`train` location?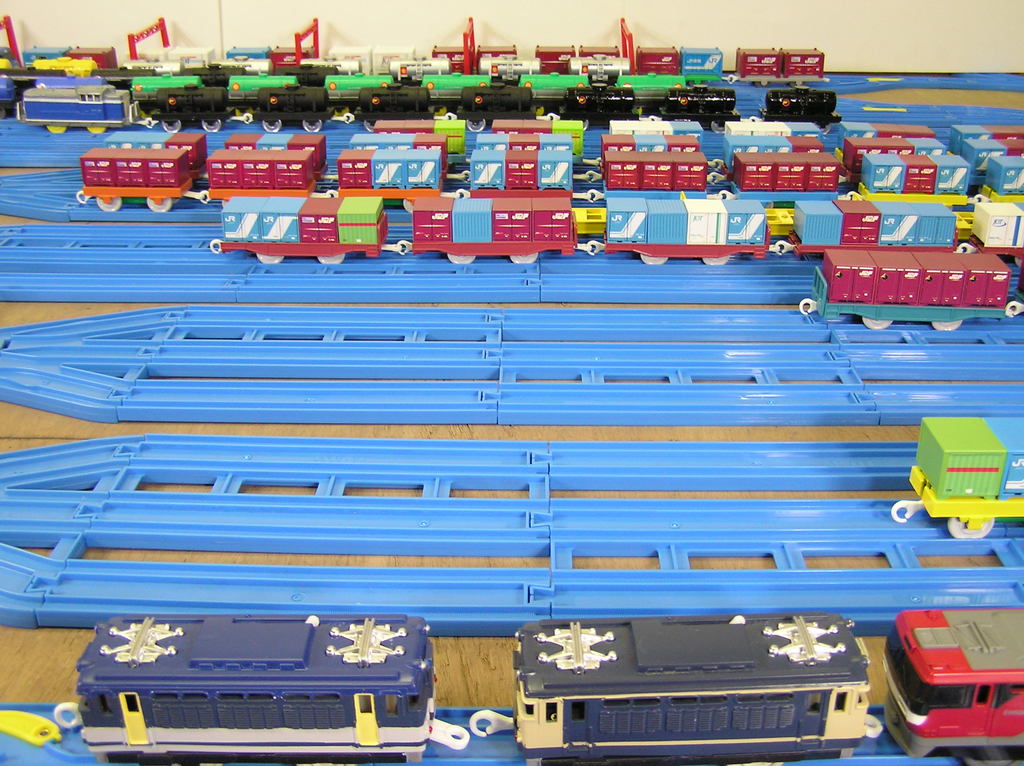
(left=370, top=123, right=1019, bottom=128)
